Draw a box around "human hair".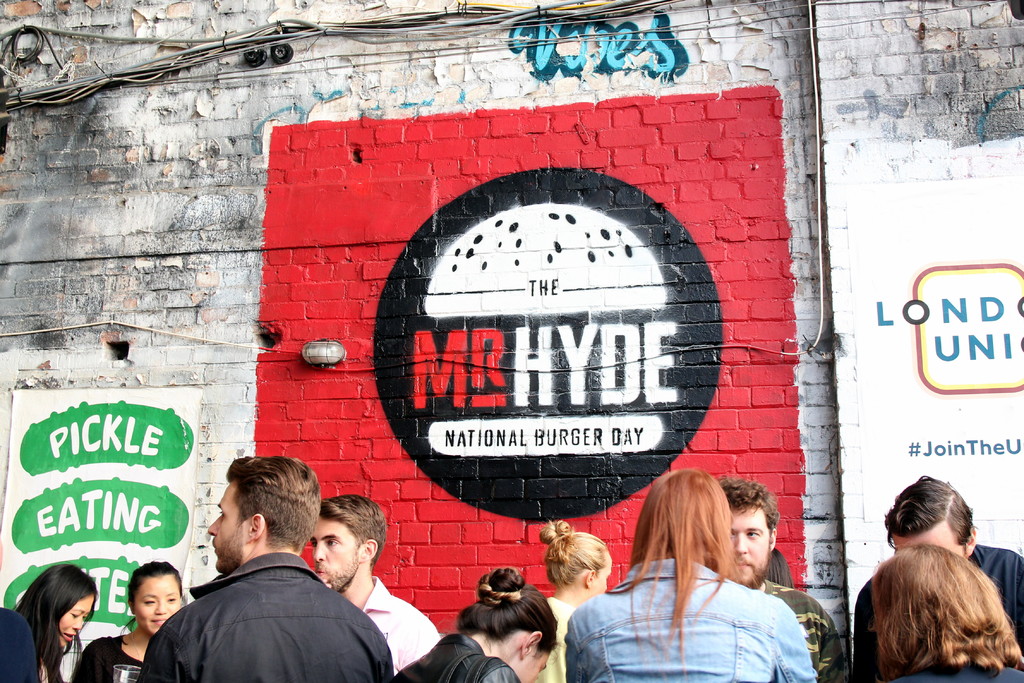
609, 471, 735, 659.
